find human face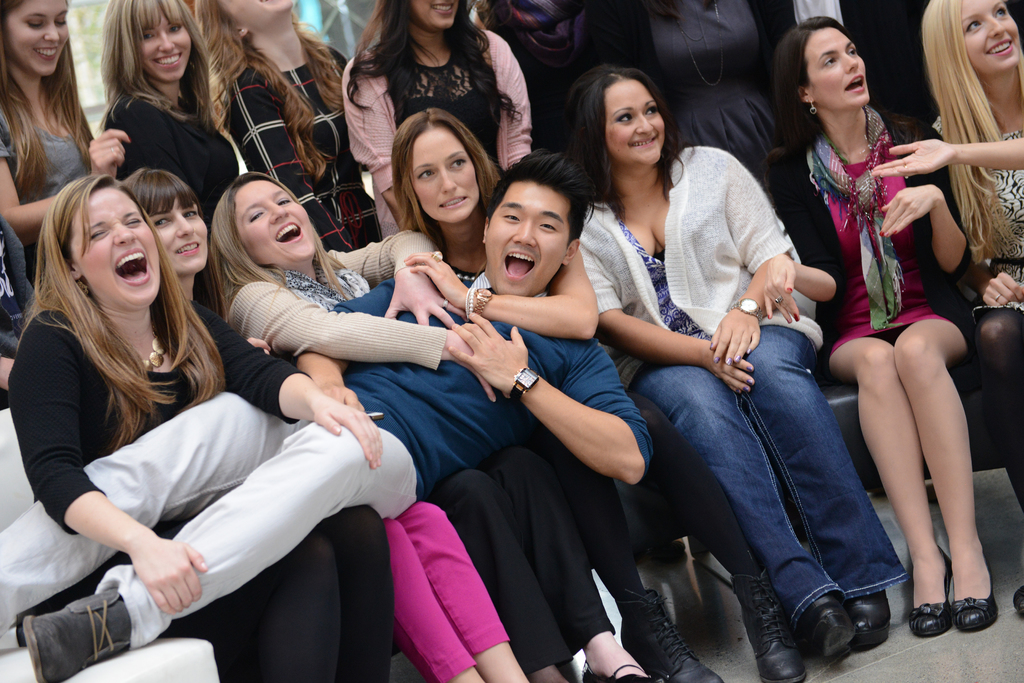
crop(961, 0, 1016, 67)
